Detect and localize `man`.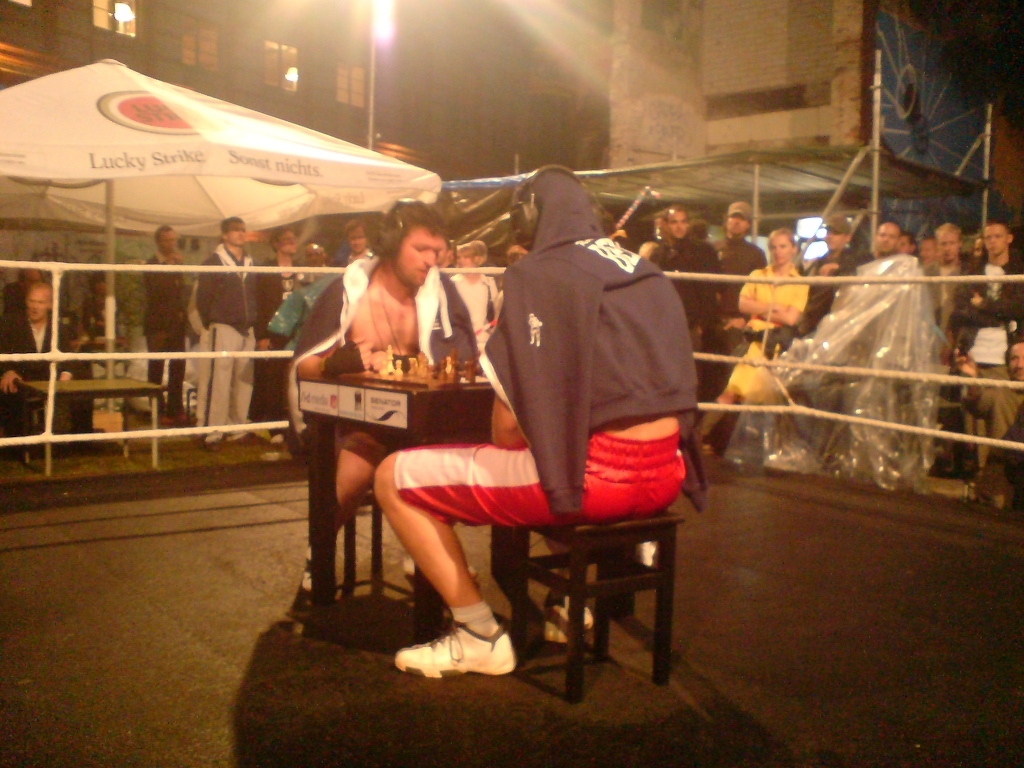
Localized at 715:198:766:357.
